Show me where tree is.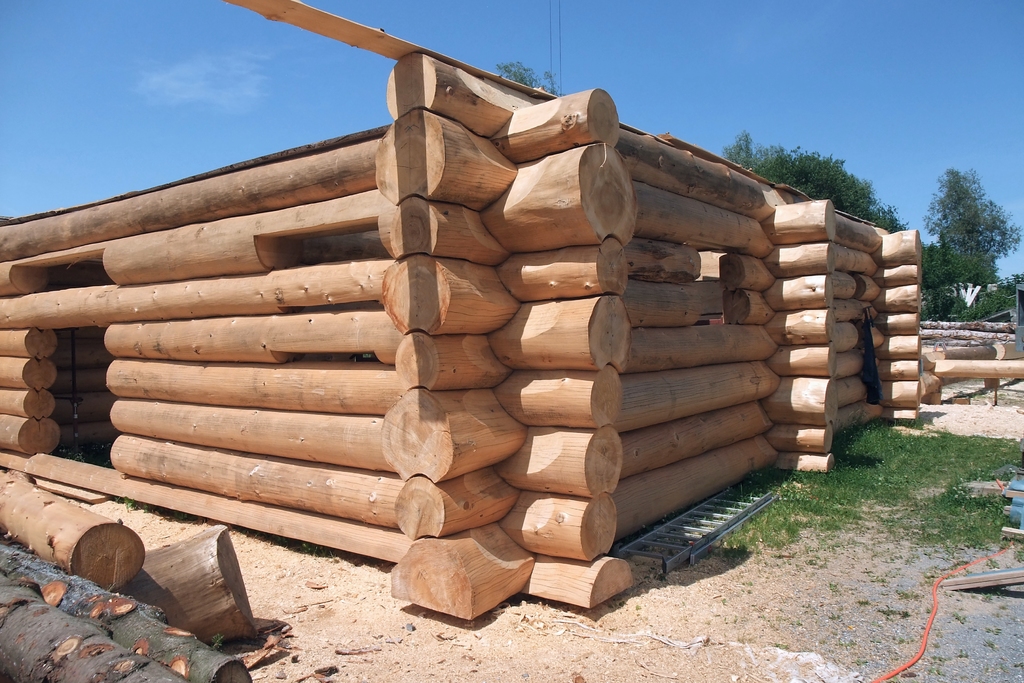
tree is at crop(759, 146, 903, 240).
